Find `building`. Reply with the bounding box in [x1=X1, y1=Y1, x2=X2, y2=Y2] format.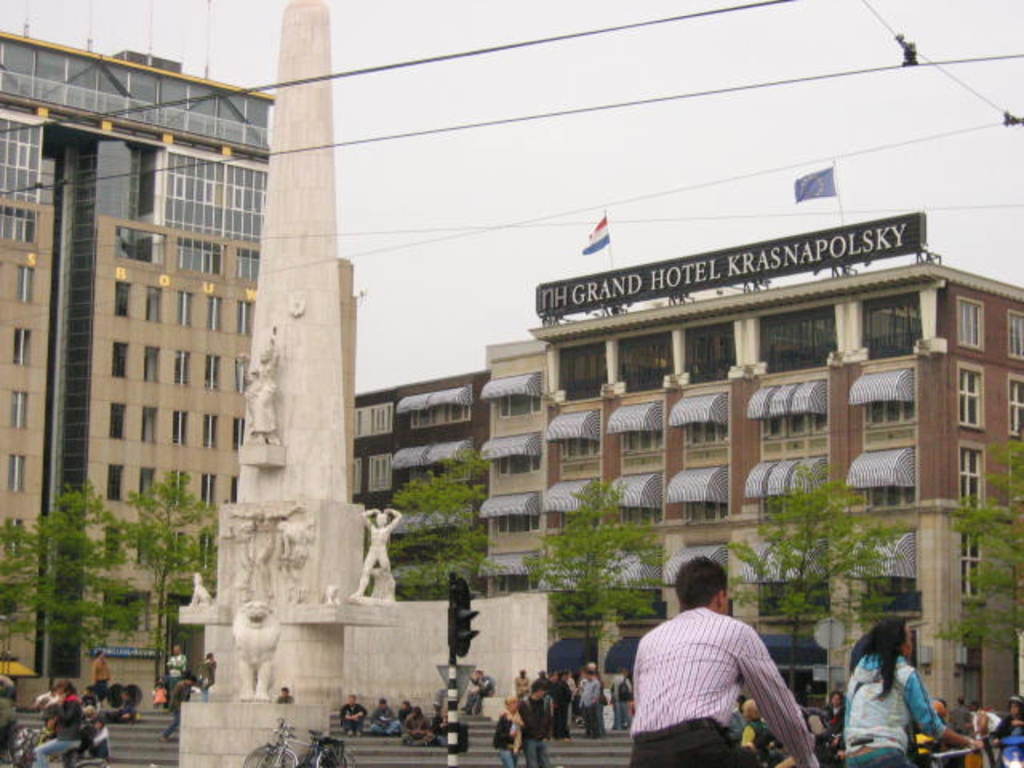
[x1=480, y1=344, x2=544, y2=587].
